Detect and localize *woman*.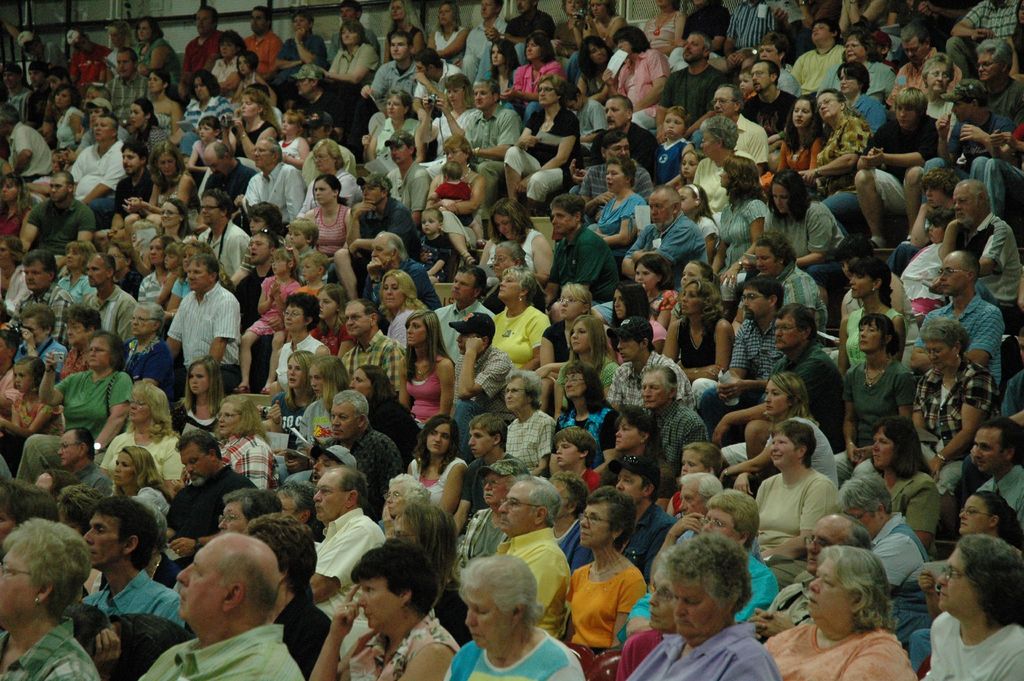
Localized at l=399, t=308, r=455, b=428.
